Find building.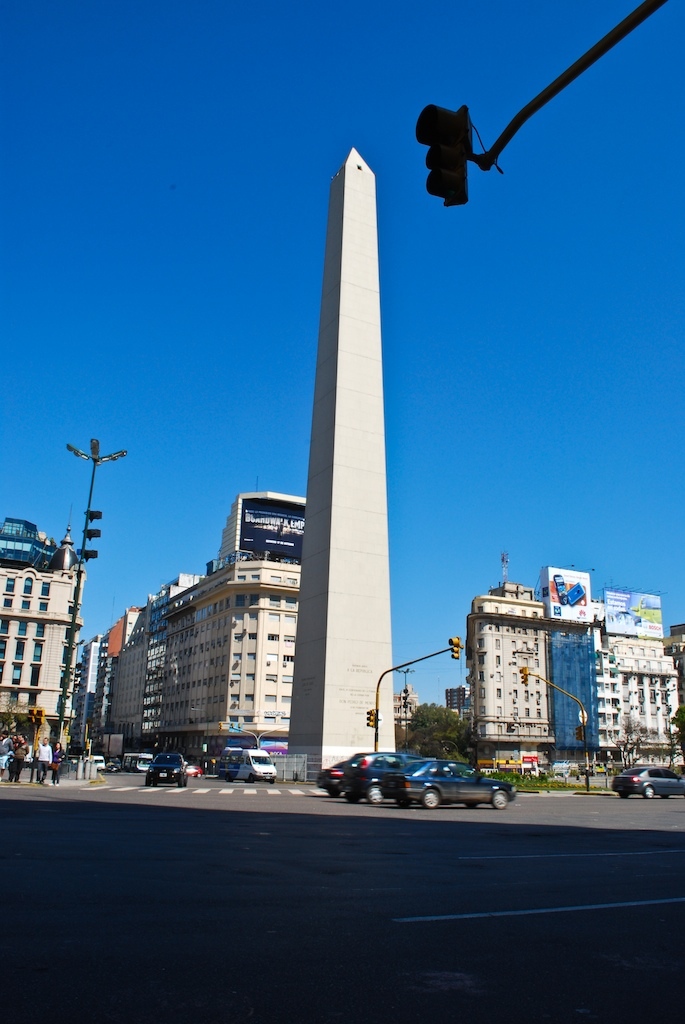
<box>104,599,159,766</box>.
